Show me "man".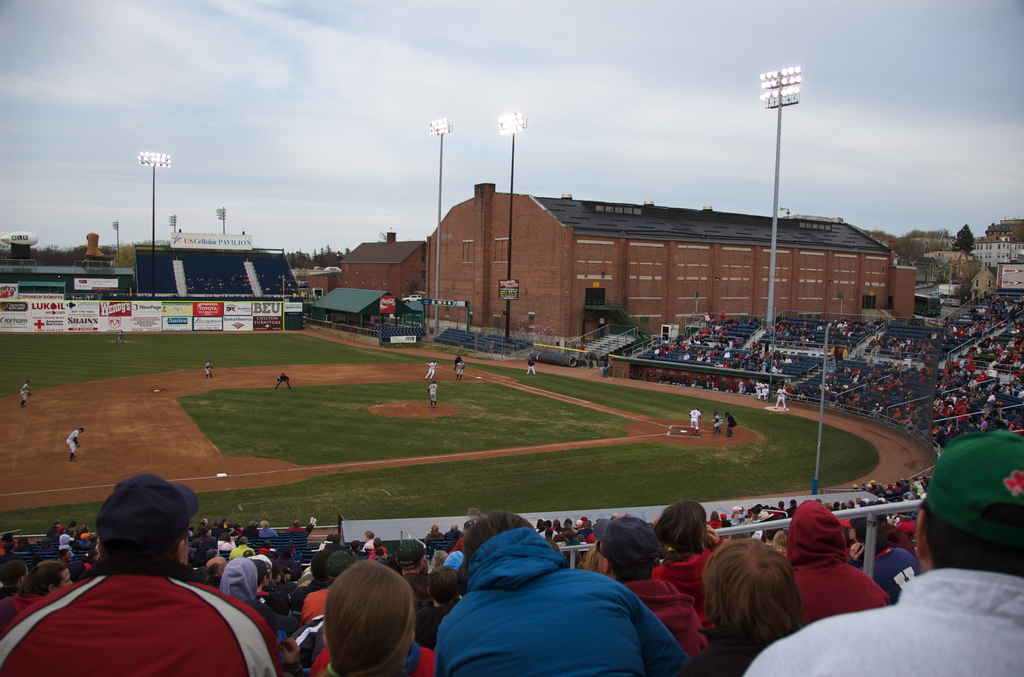
"man" is here: detection(65, 427, 84, 459).
